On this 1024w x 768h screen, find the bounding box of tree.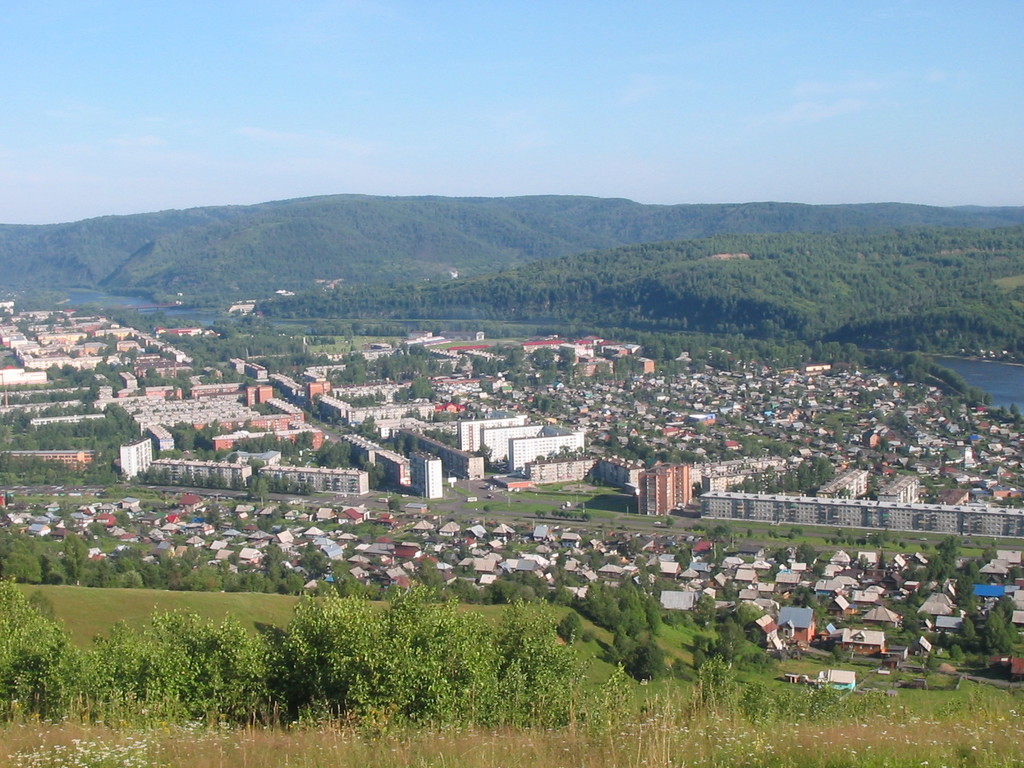
Bounding box: bbox(403, 532, 425, 545).
